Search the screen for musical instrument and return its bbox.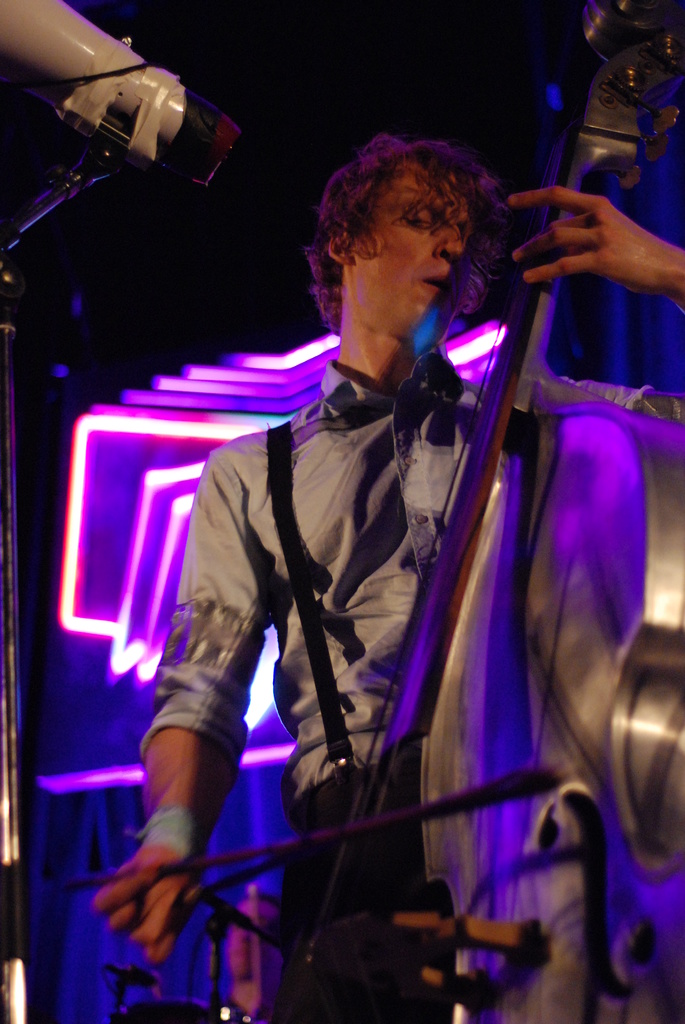
Found: {"x1": 384, "y1": 112, "x2": 638, "y2": 923}.
